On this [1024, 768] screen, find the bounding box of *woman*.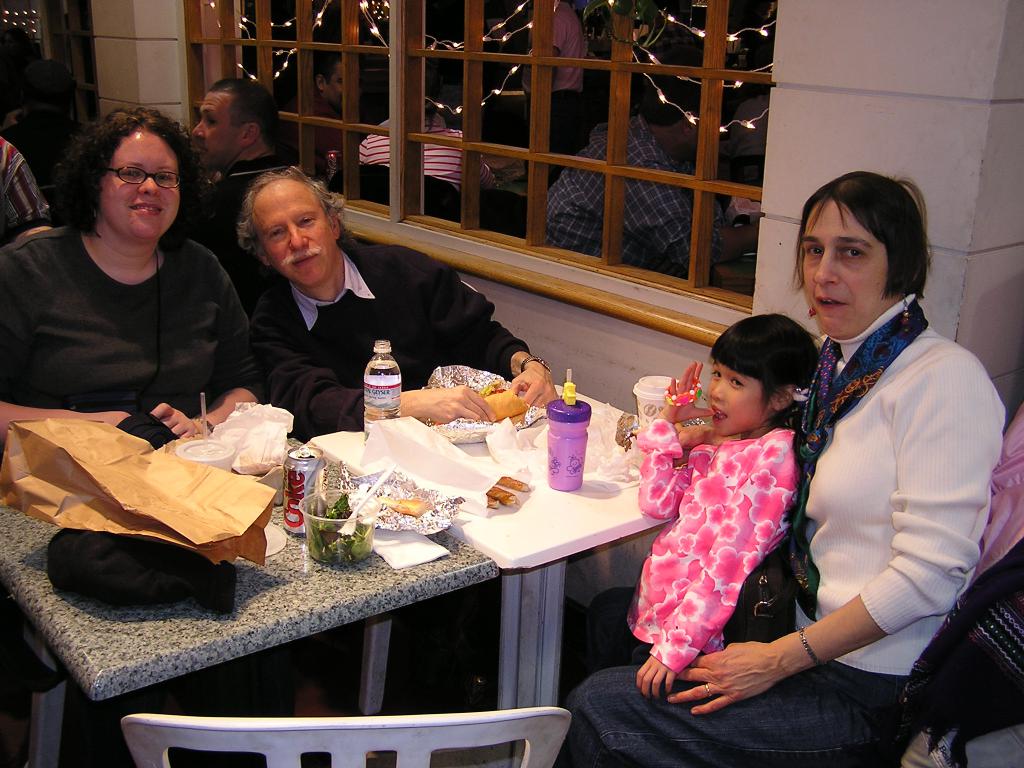
Bounding box: left=7, top=109, right=257, bottom=470.
